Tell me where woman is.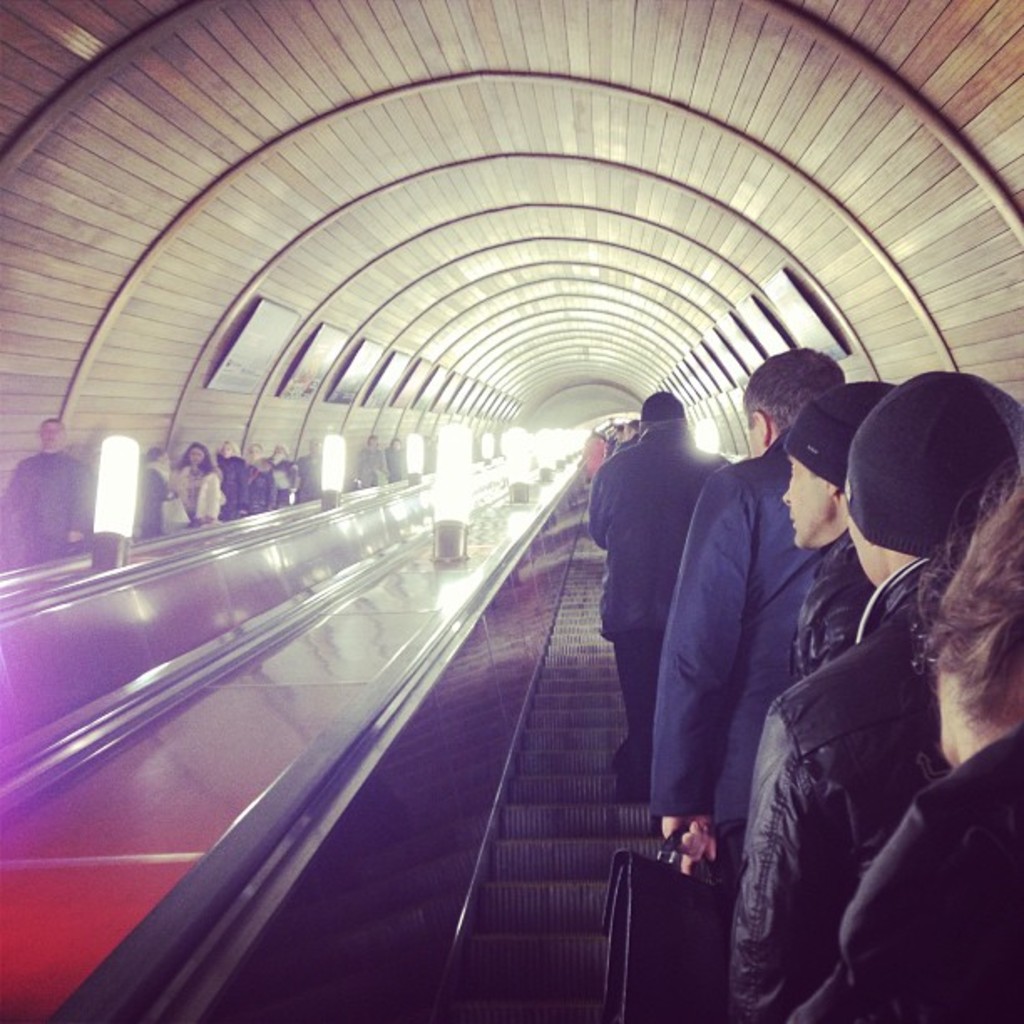
woman is at (left=269, top=443, right=303, bottom=505).
